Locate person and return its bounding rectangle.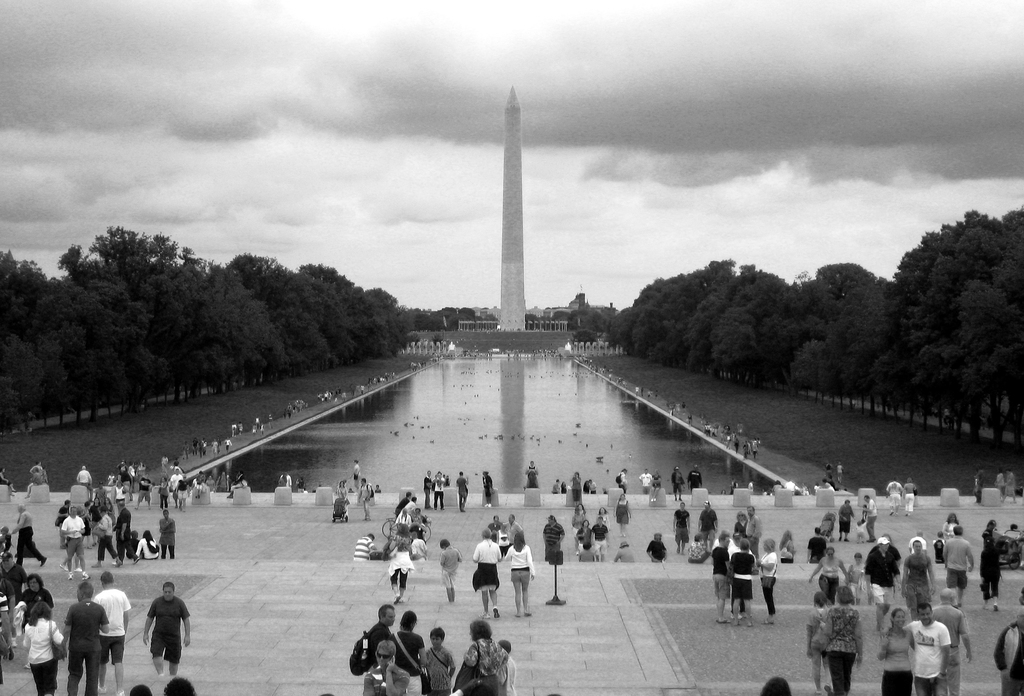
(995,468,1003,497).
